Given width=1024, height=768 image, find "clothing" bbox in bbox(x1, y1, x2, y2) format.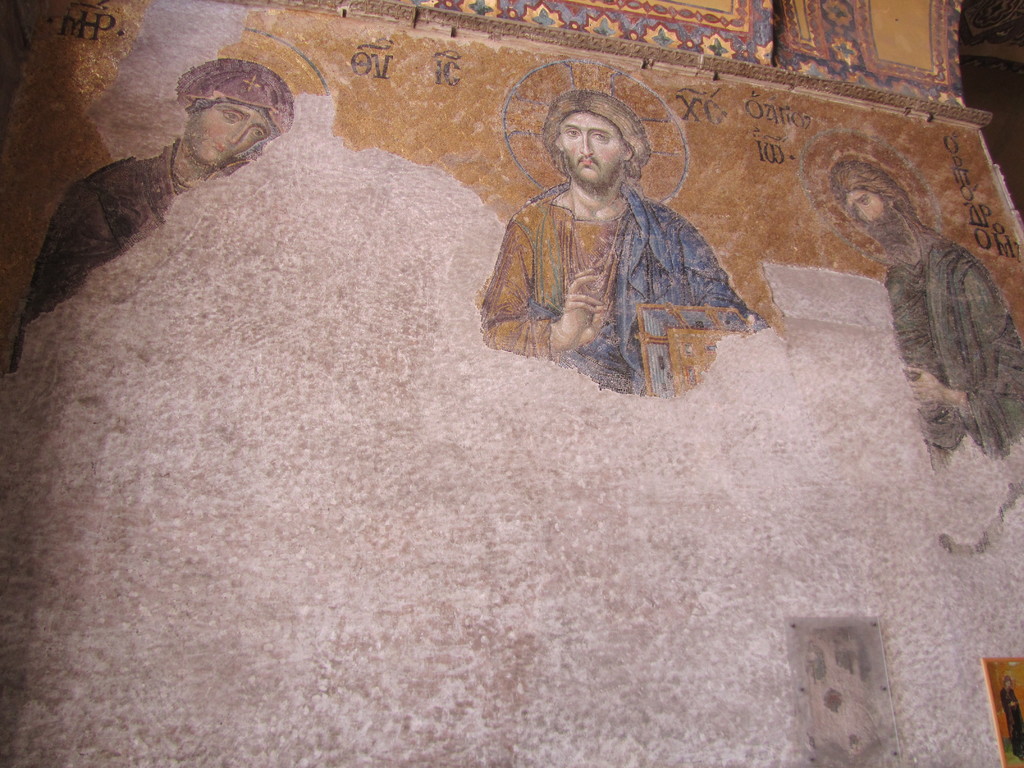
bbox(484, 126, 757, 392).
